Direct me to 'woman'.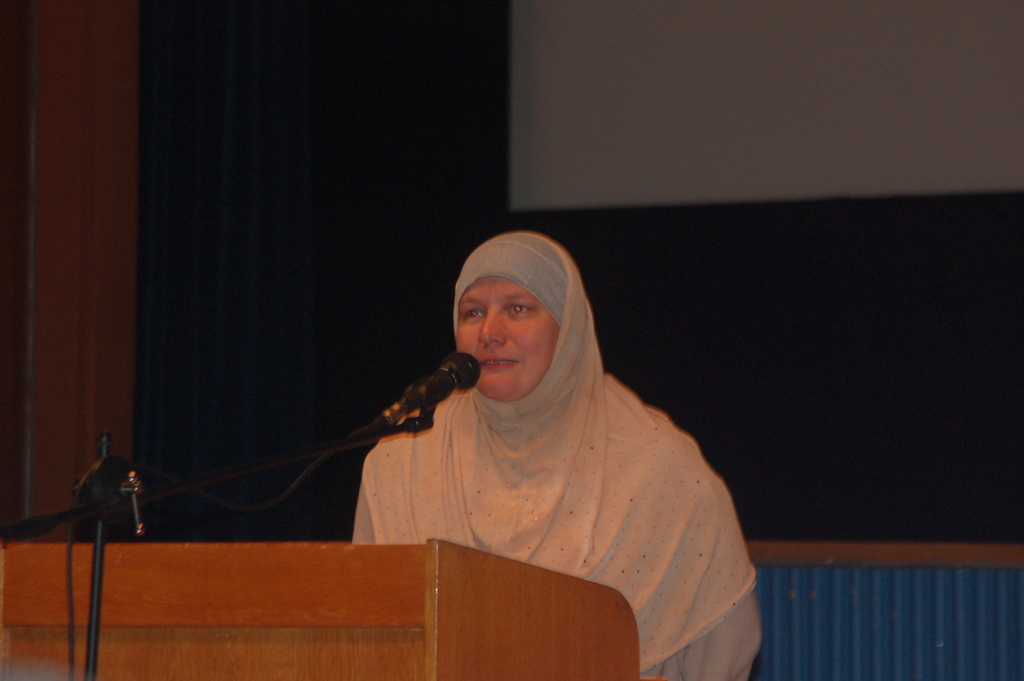
Direction: 351/227/758/680.
